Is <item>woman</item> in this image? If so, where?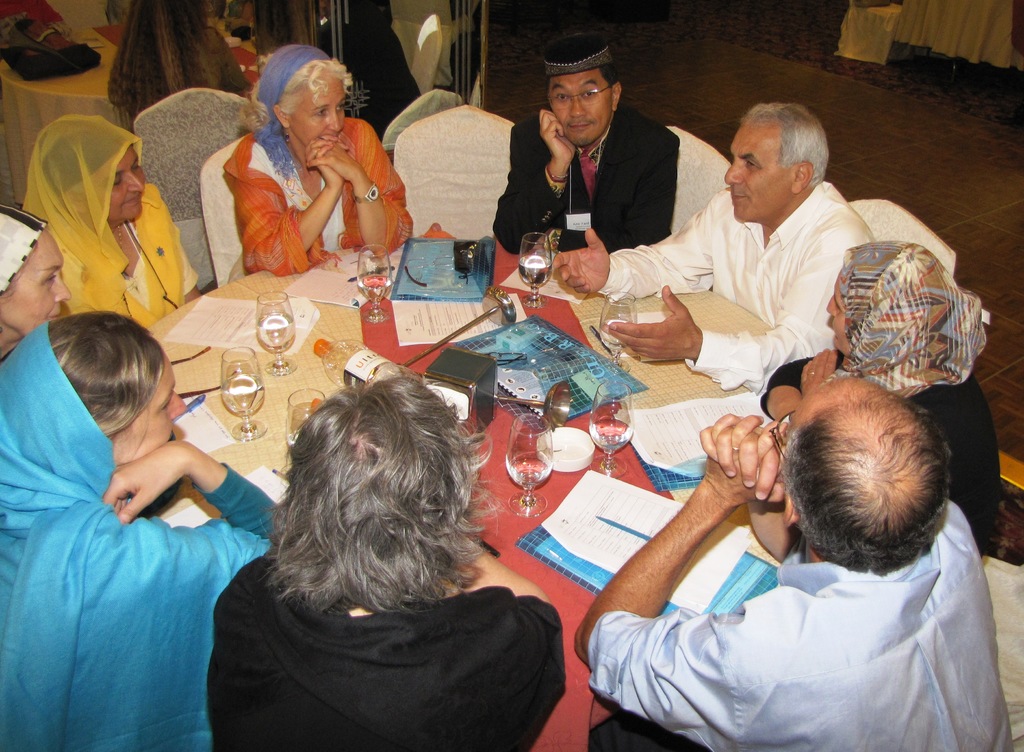
Yes, at bbox=[225, 42, 416, 277].
